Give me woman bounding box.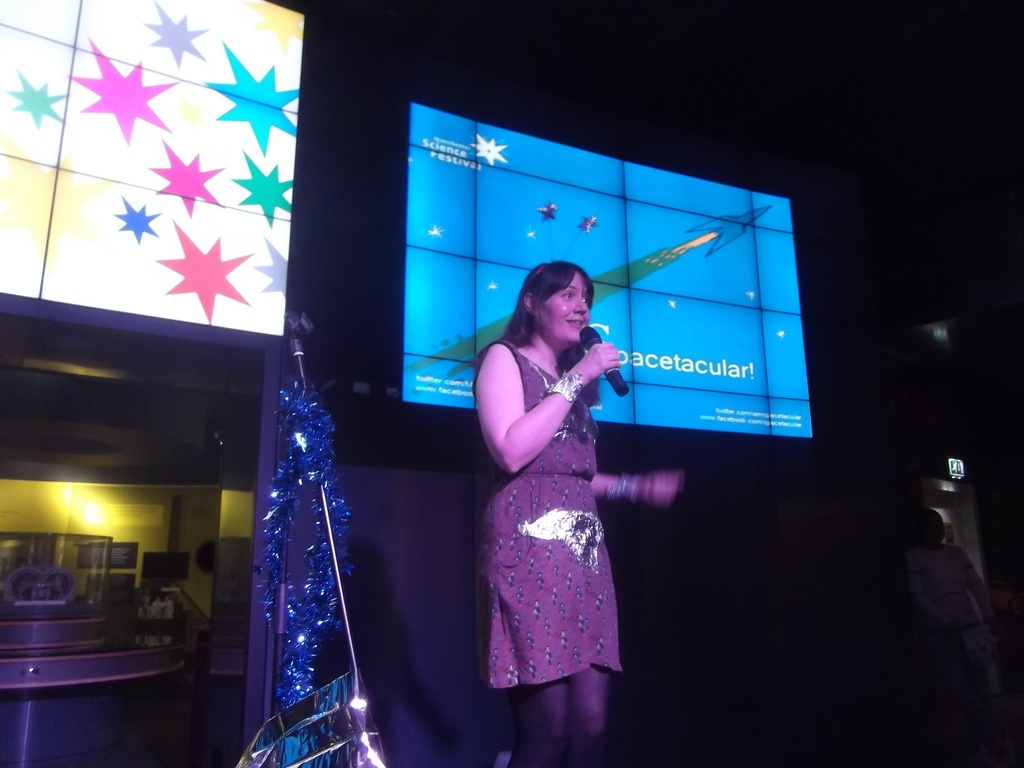
(460,247,696,763).
